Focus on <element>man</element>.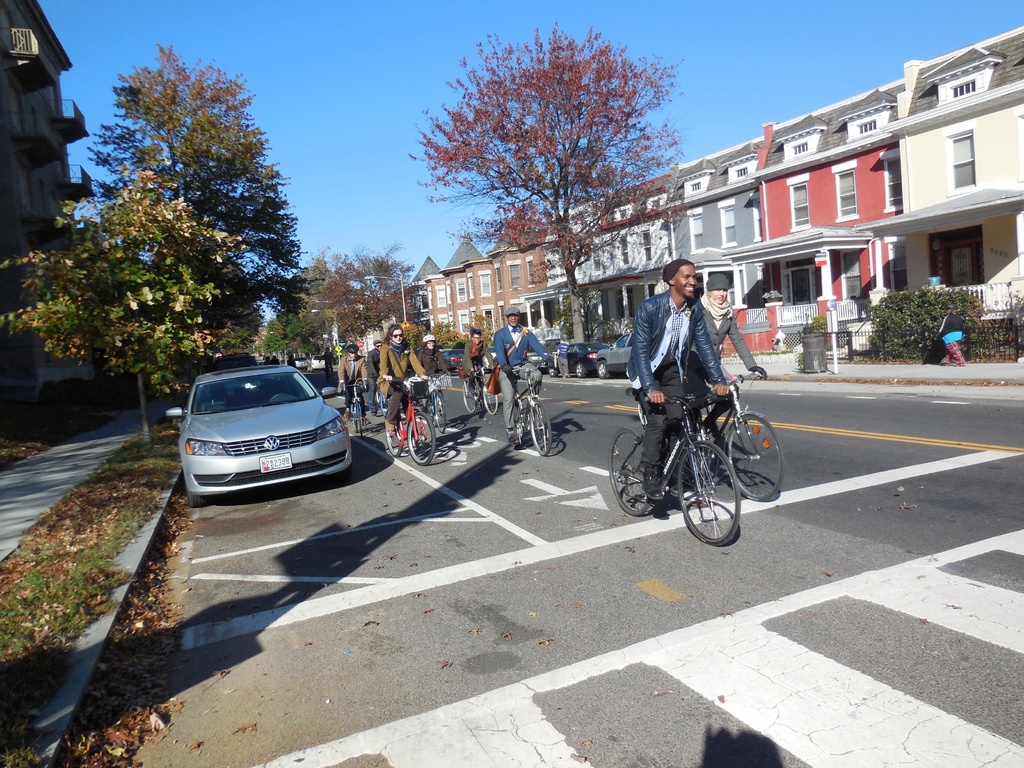
Focused at box=[367, 342, 405, 410].
